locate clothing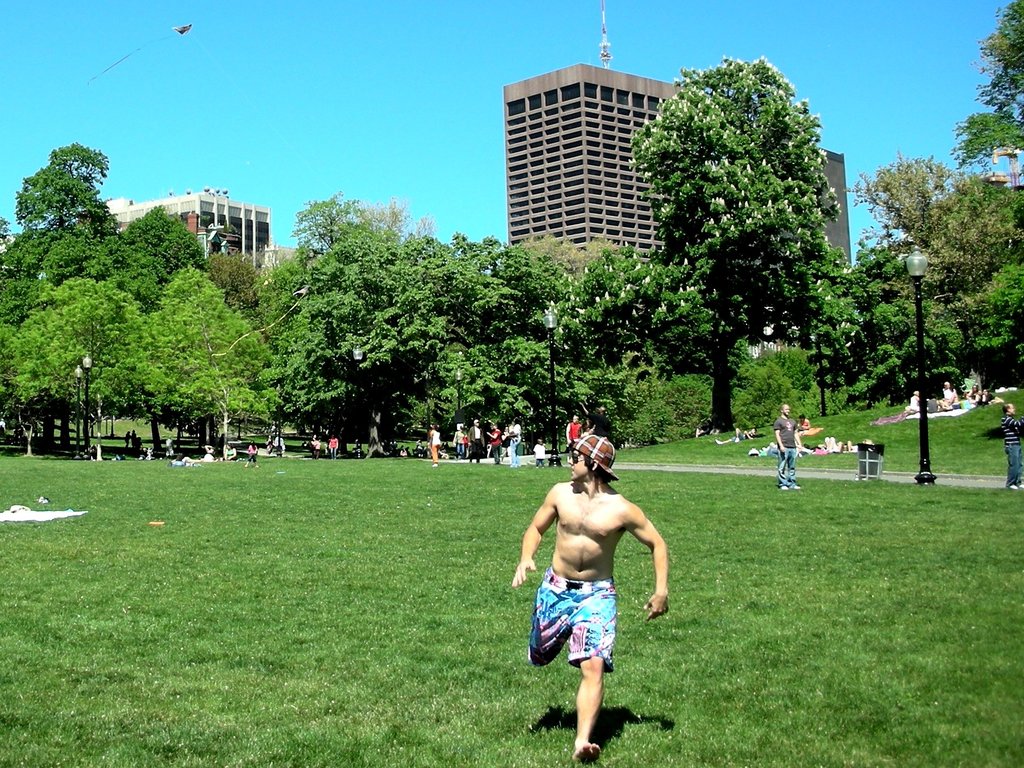
<bbox>487, 429, 499, 459</bbox>
